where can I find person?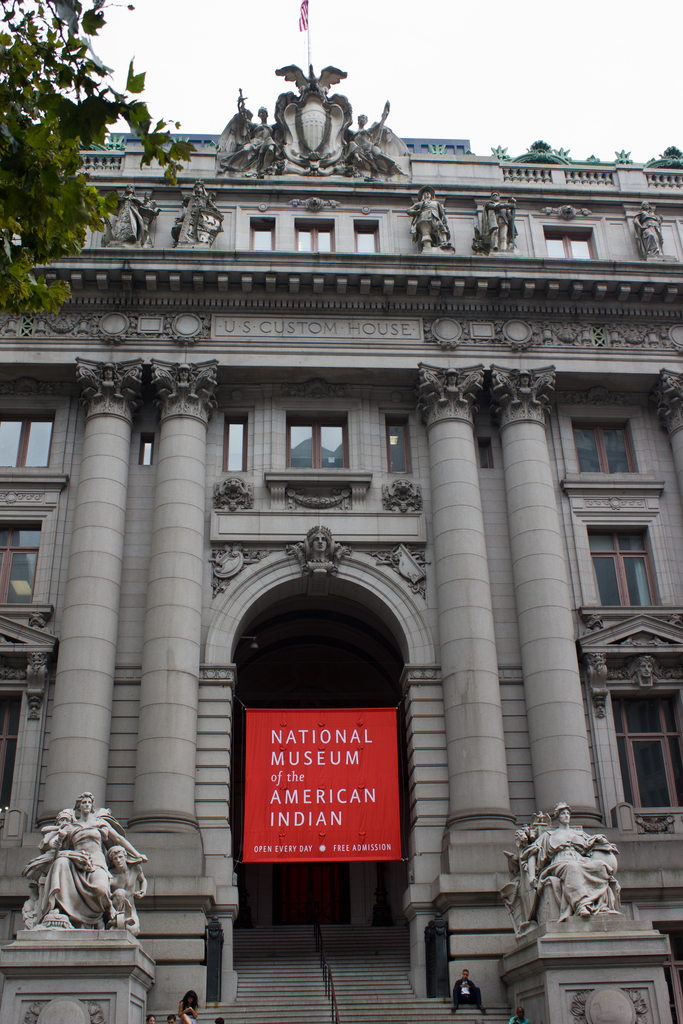
You can find it at box=[353, 108, 386, 180].
